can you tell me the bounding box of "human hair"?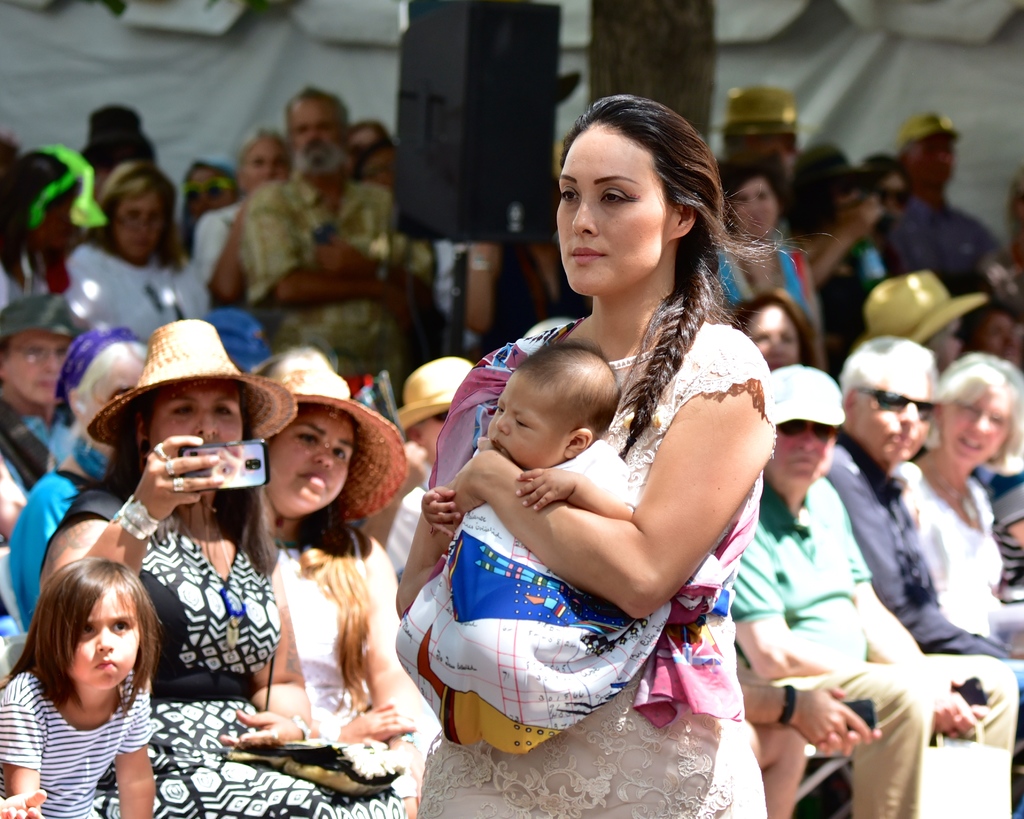
(836, 332, 936, 407).
